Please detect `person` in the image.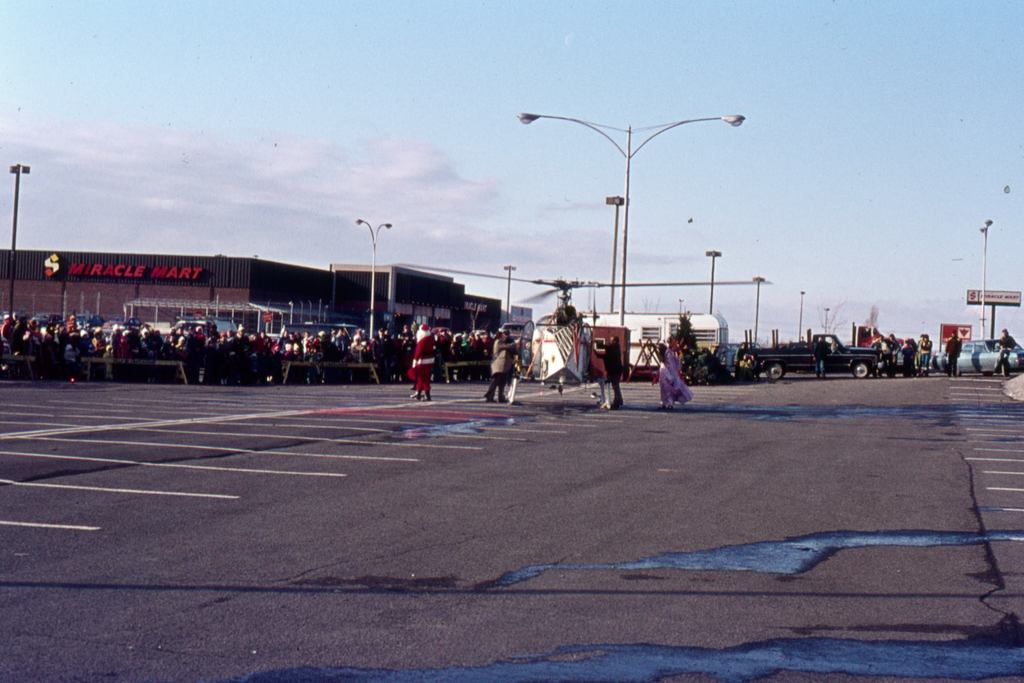
[left=589, top=334, right=625, bottom=409].
